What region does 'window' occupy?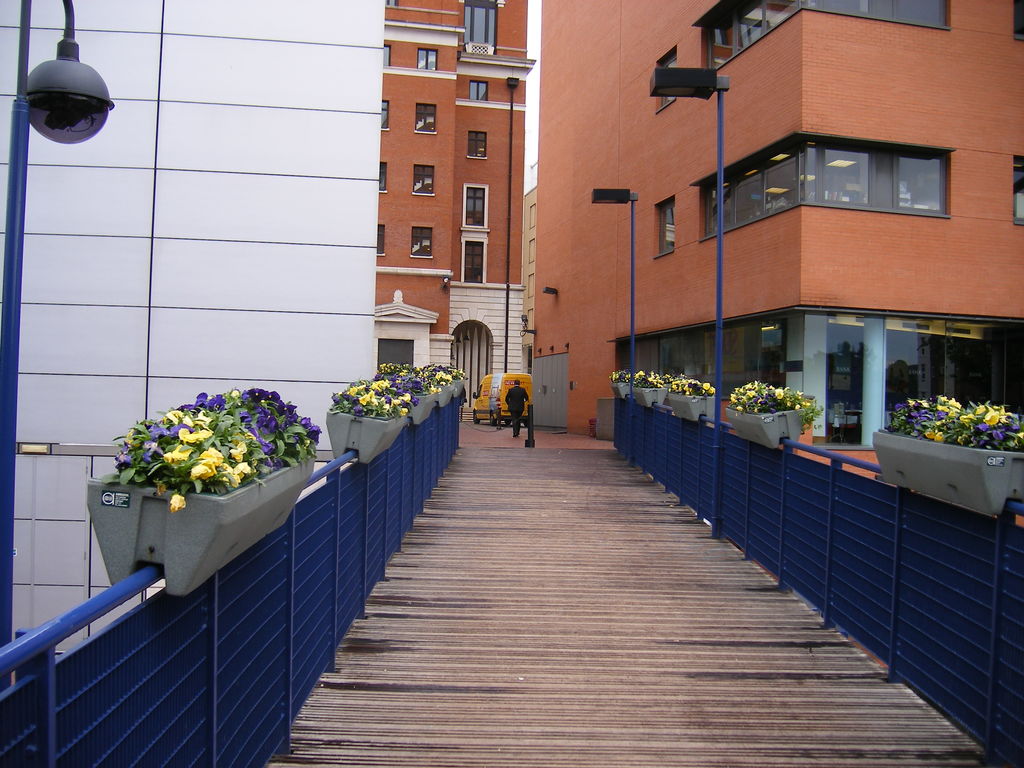
413/104/437/133.
